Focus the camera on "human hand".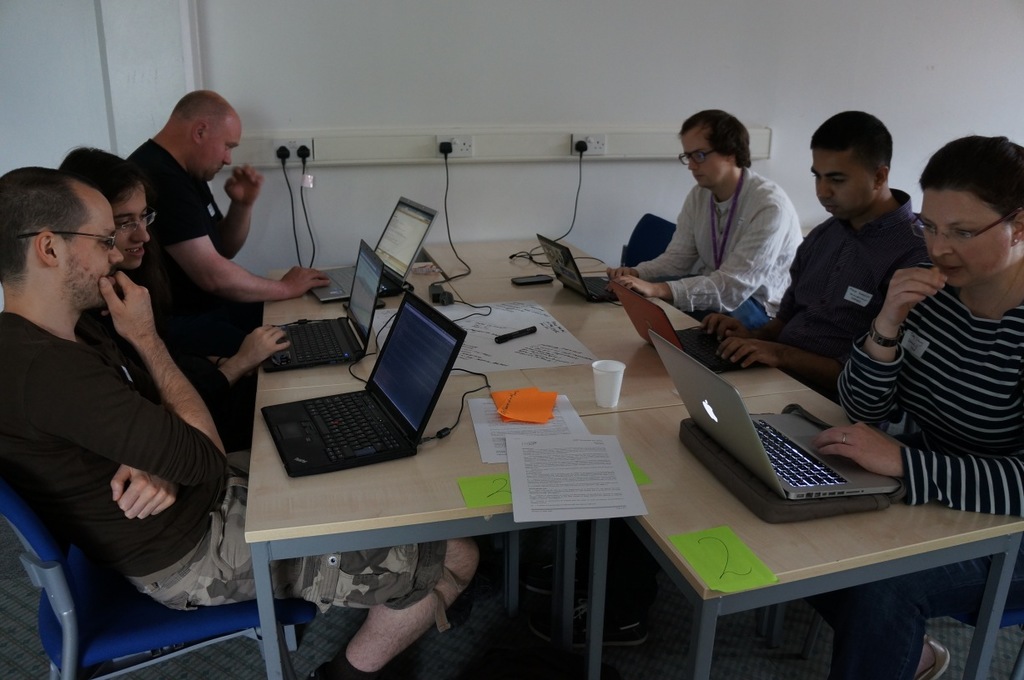
Focus region: bbox=(98, 268, 156, 344).
